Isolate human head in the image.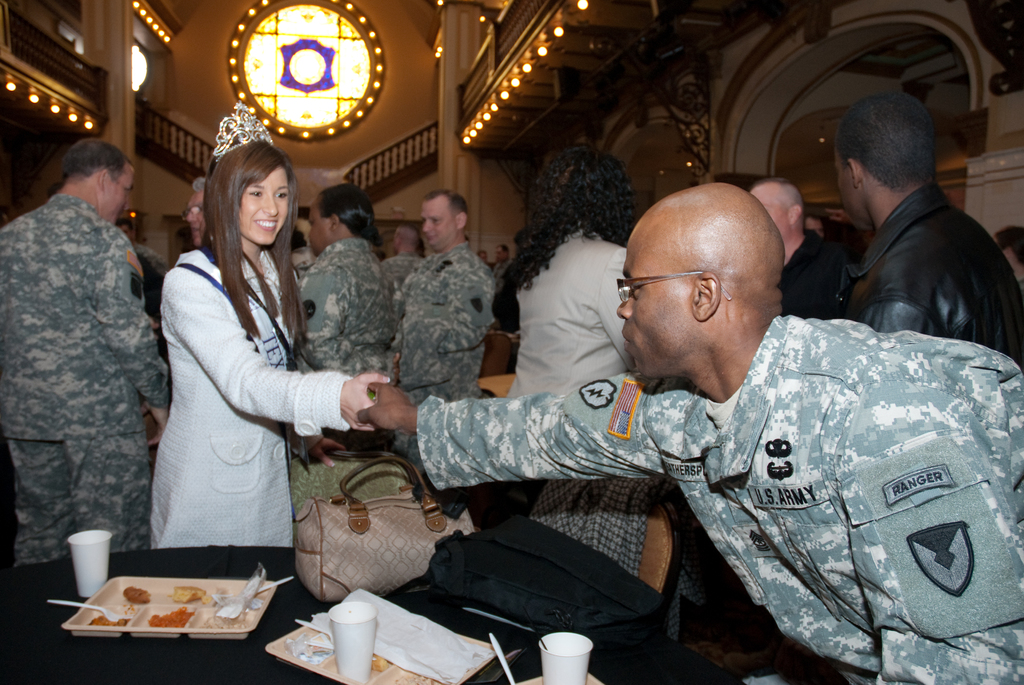
Isolated region: <region>419, 190, 470, 249</region>.
